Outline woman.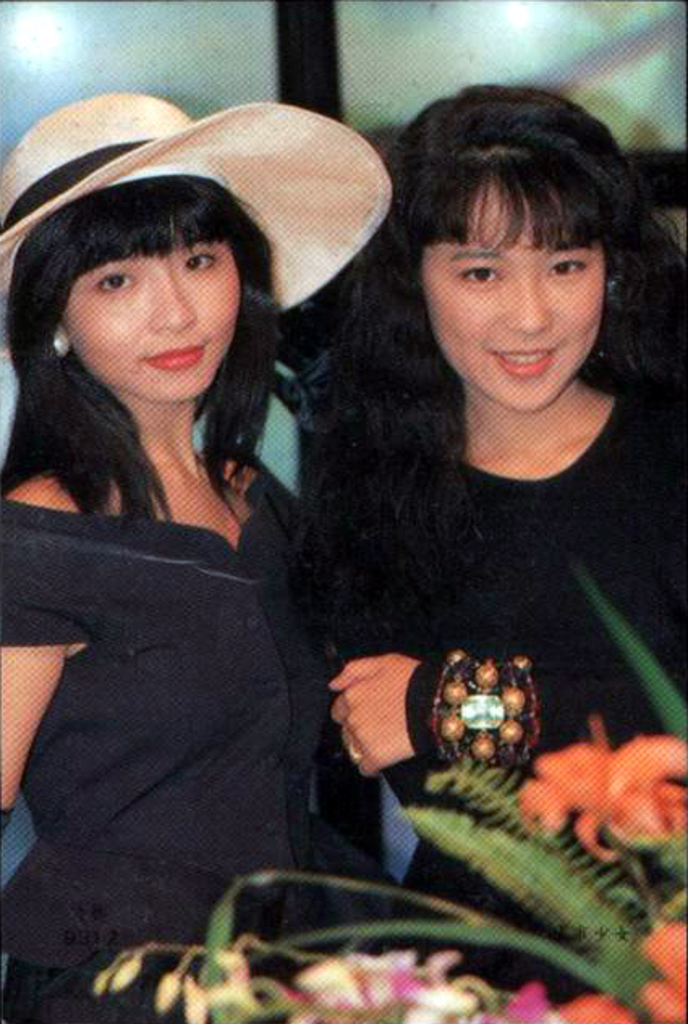
Outline: left=0, top=87, right=393, bottom=1022.
